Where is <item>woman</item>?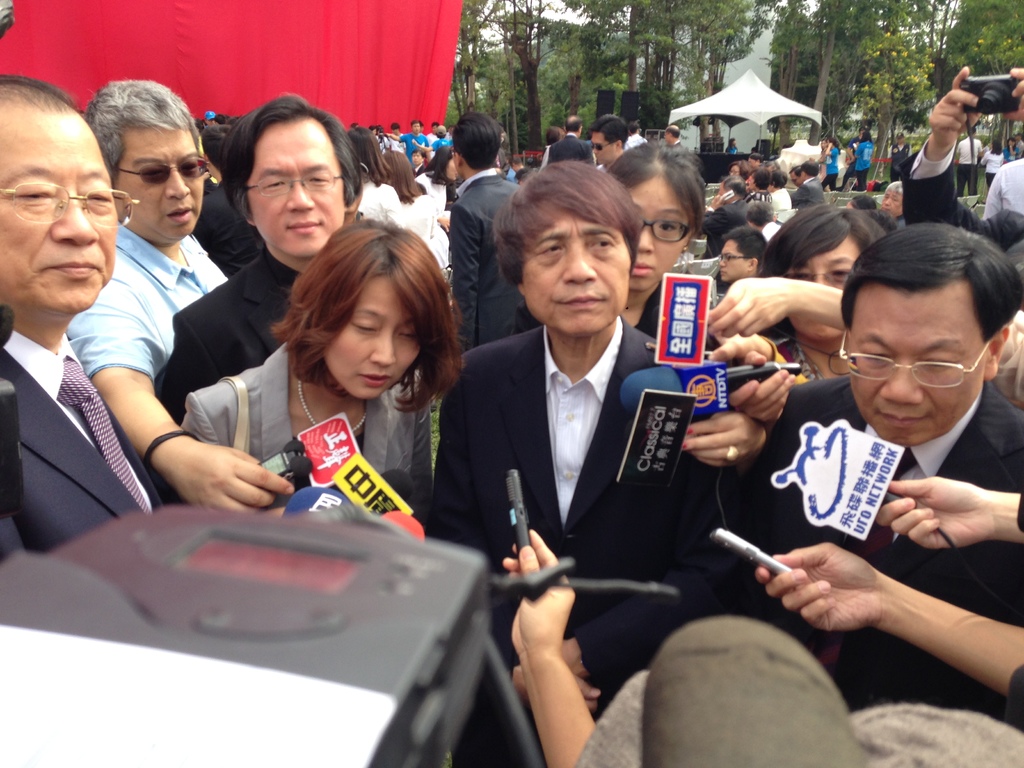
383, 148, 440, 242.
